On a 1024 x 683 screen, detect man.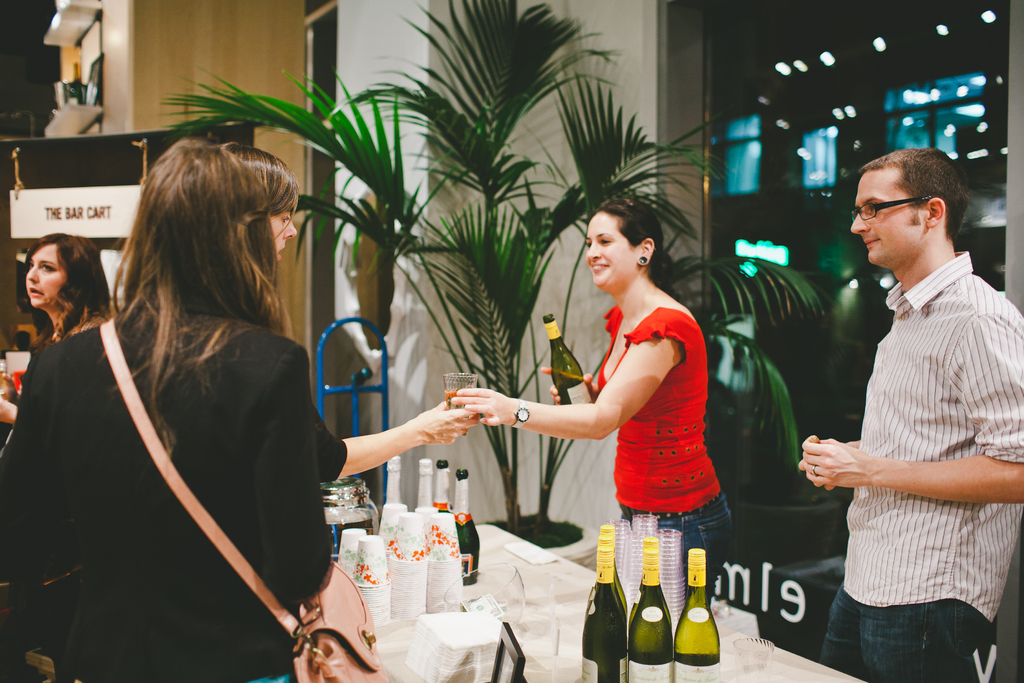
[x1=811, y1=135, x2=1014, y2=682].
